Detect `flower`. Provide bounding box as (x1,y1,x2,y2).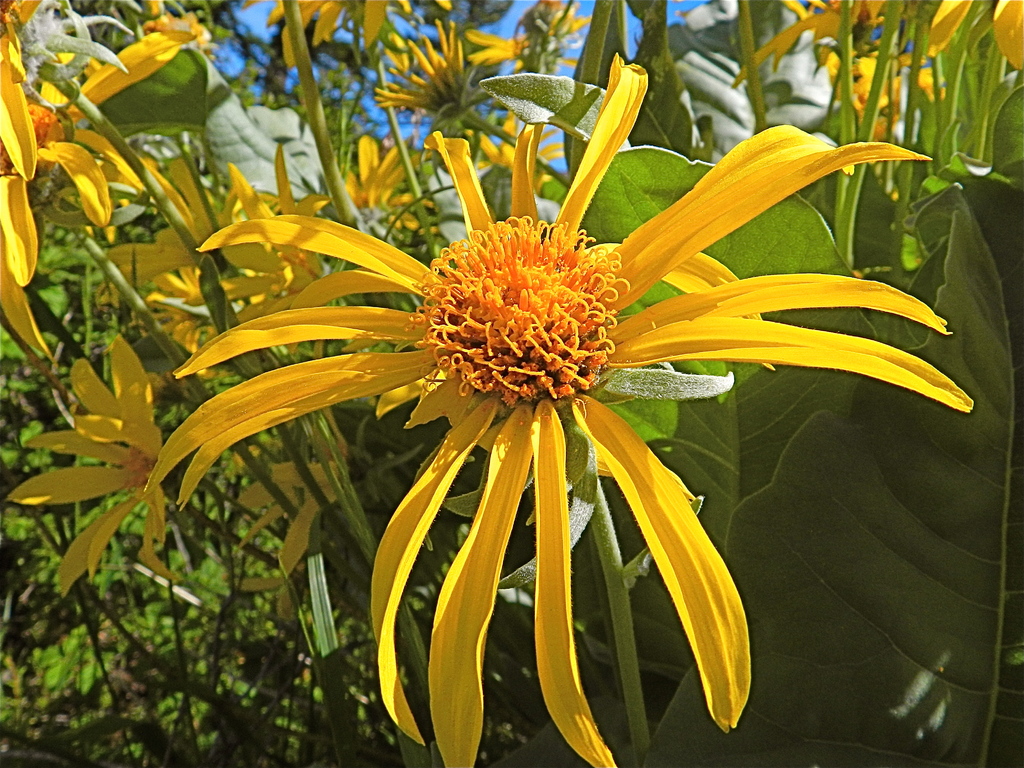
(763,0,1023,61).
